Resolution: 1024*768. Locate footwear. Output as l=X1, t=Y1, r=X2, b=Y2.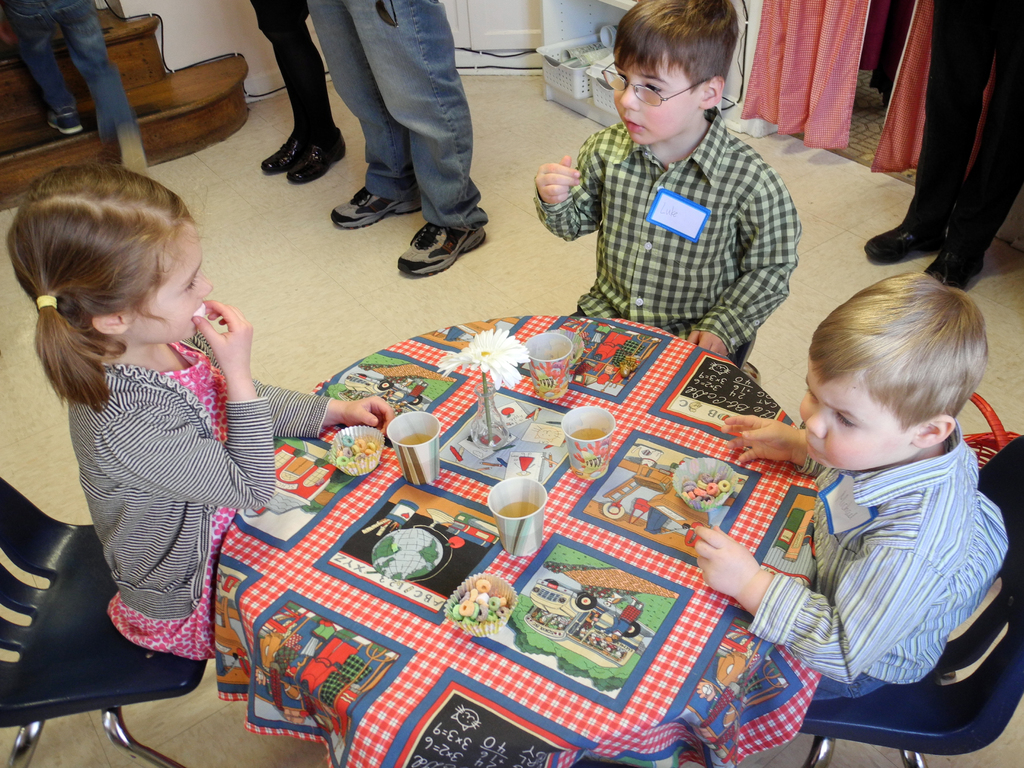
l=262, t=132, r=300, b=177.
